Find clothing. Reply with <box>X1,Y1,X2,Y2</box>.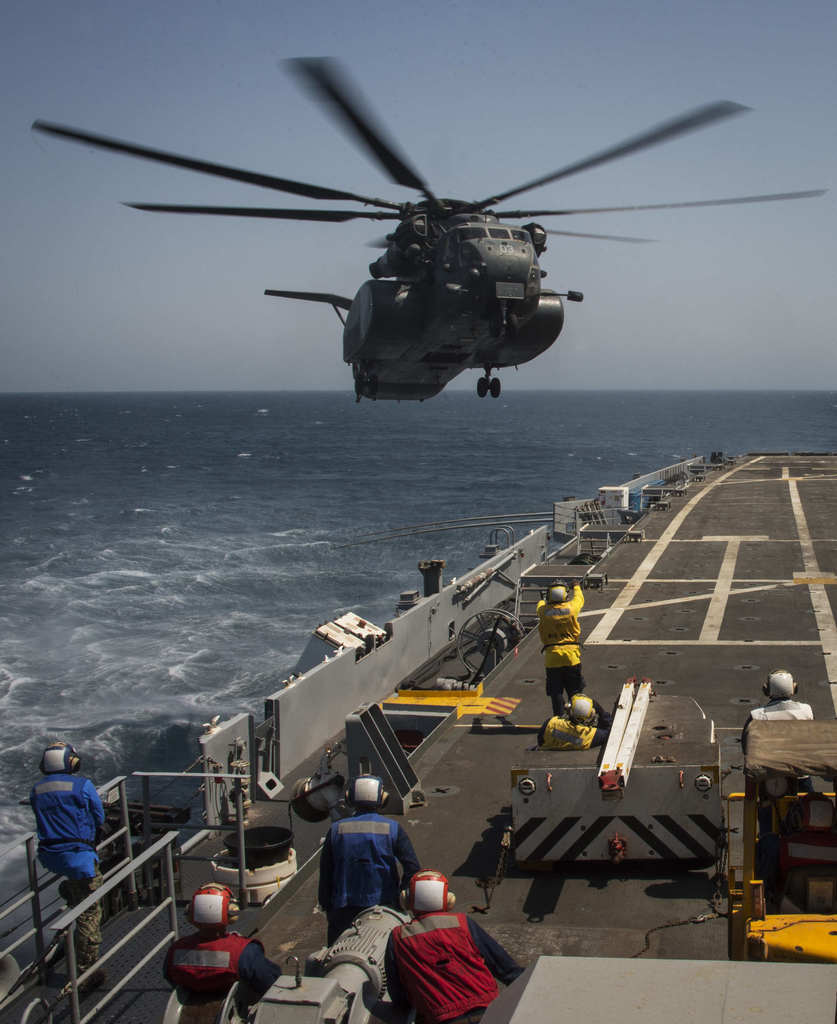
<box>537,585,585,711</box>.
